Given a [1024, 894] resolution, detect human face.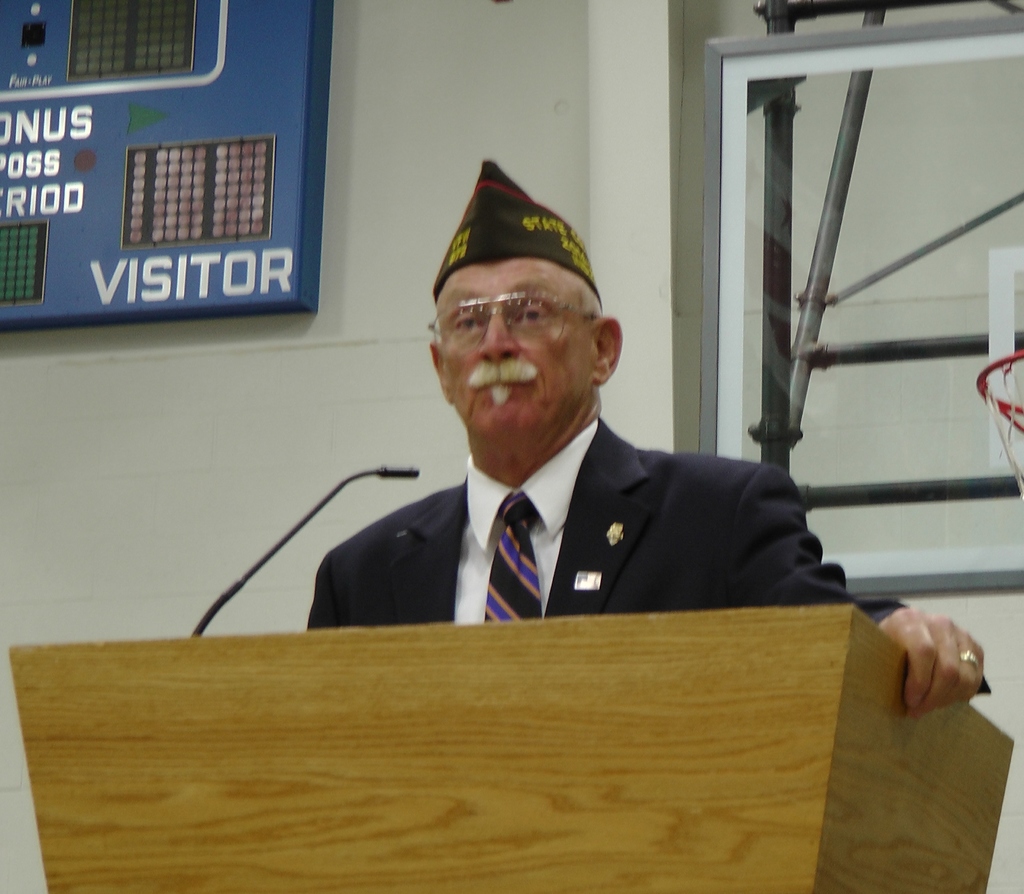
bbox(435, 256, 588, 435).
